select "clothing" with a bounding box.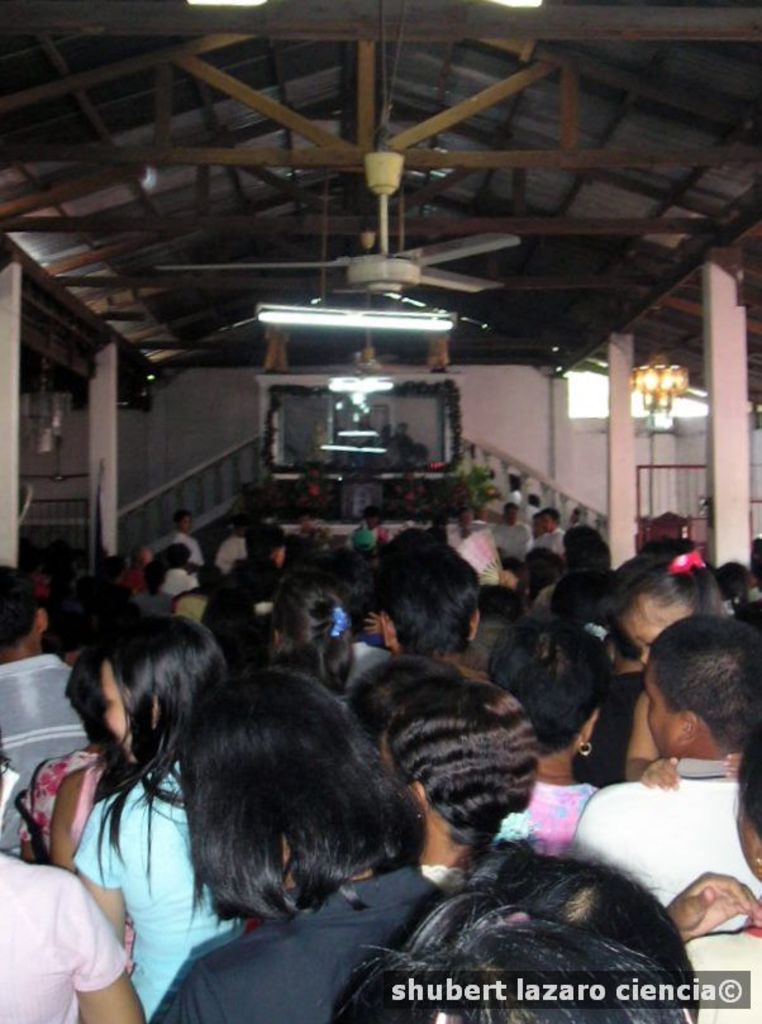
x1=148, y1=895, x2=454, y2=1023.
